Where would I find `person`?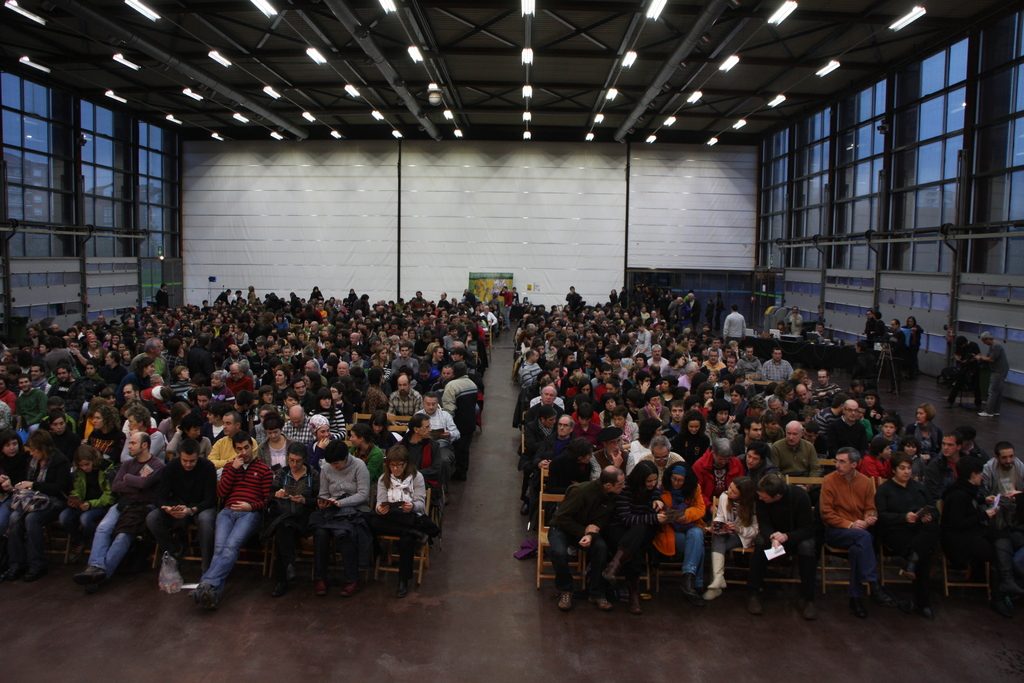
At (751, 472, 821, 619).
